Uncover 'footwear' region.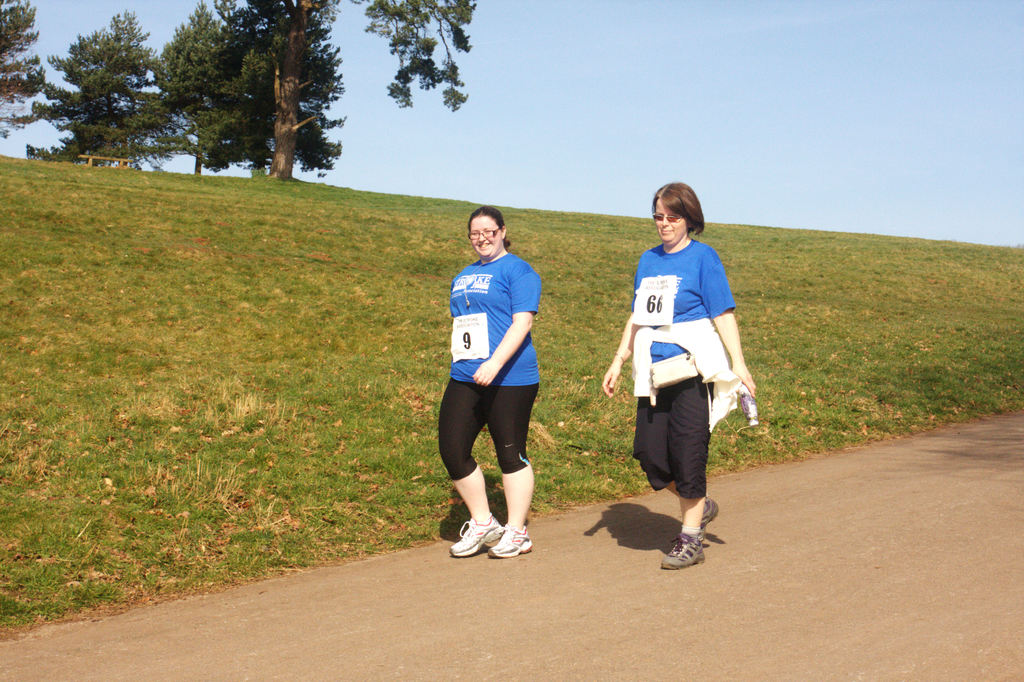
Uncovered: Rect(487, 528, 538, 562).
